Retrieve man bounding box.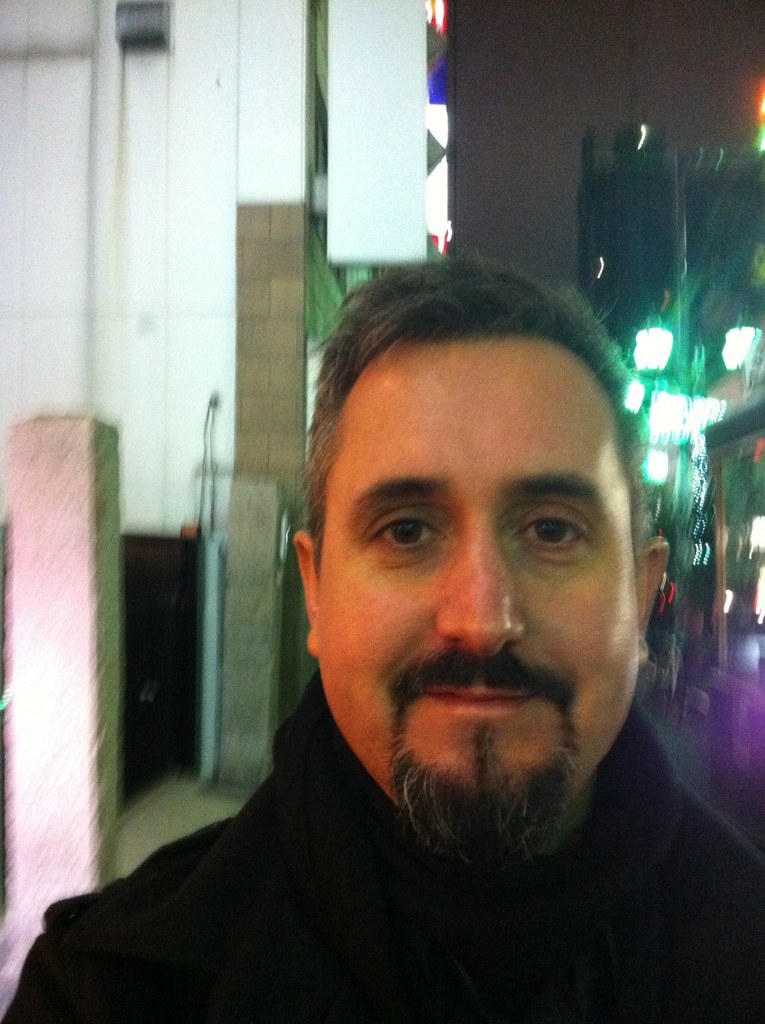
Bounding box: 42:279:764:996.
